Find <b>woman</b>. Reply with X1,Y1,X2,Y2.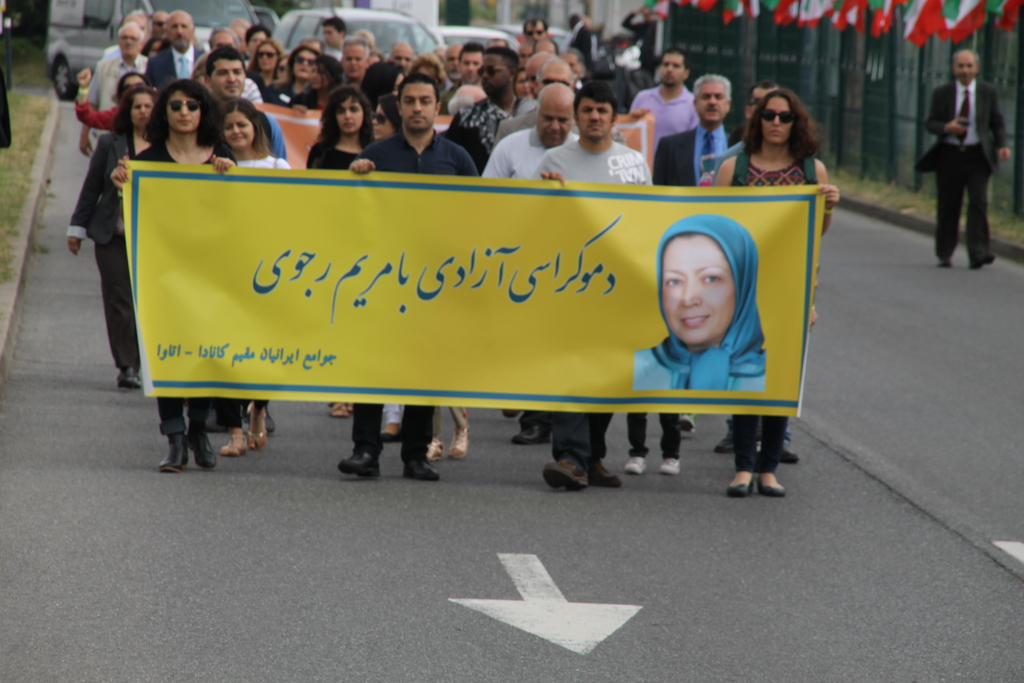
411,56,446,93.
